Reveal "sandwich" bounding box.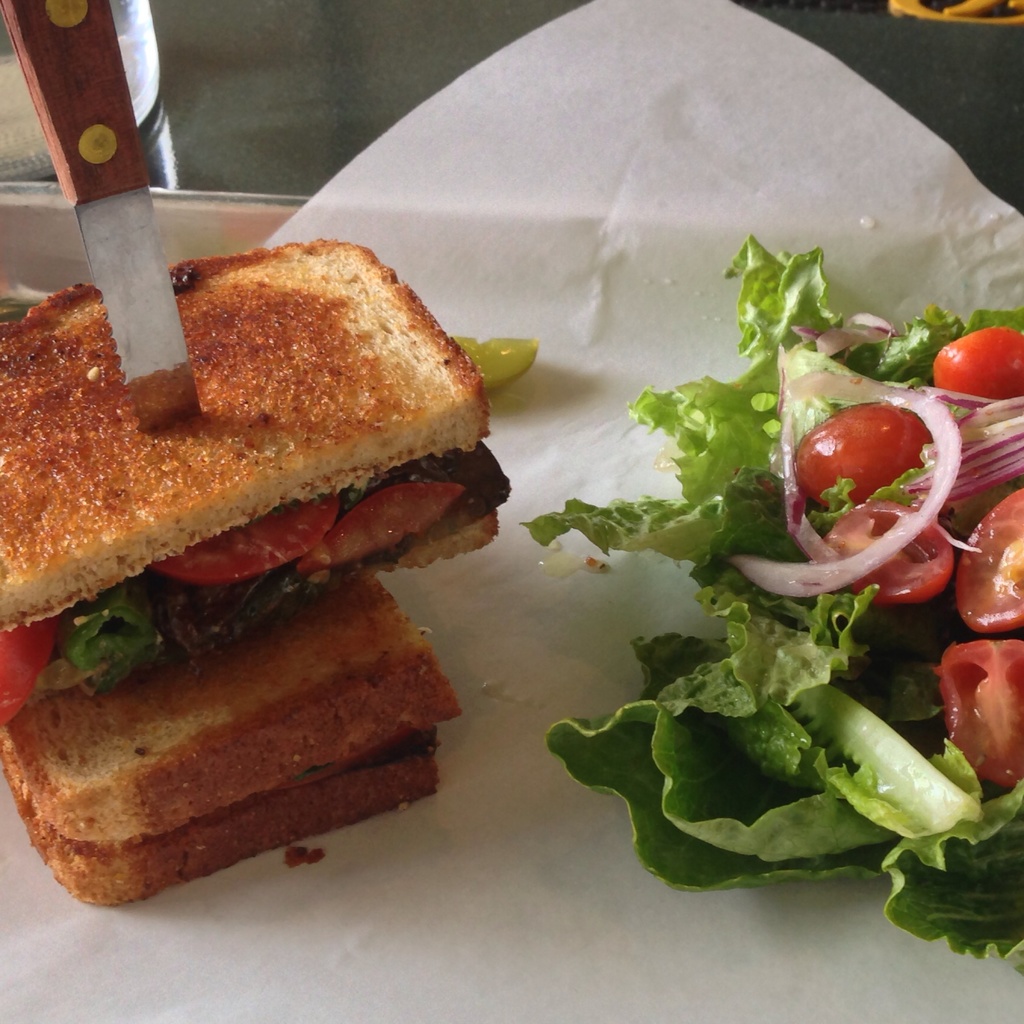
Revealed: locate(0, 572, 467, 906).
